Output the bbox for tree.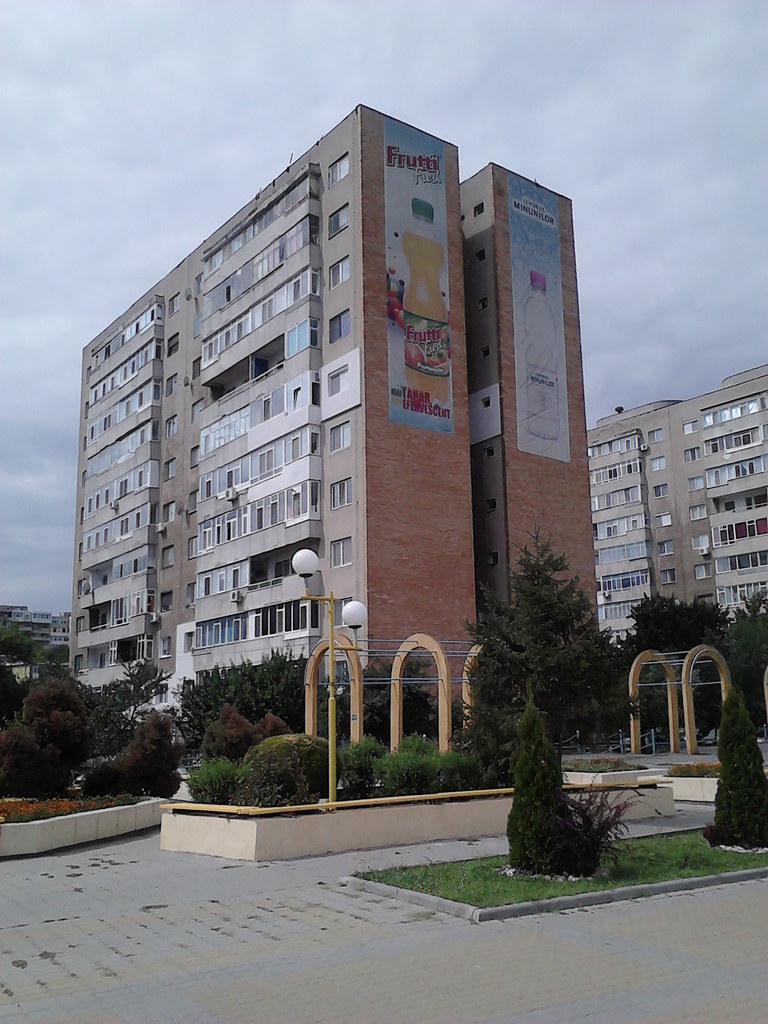
l=699, t=685, r=767, b=846.
